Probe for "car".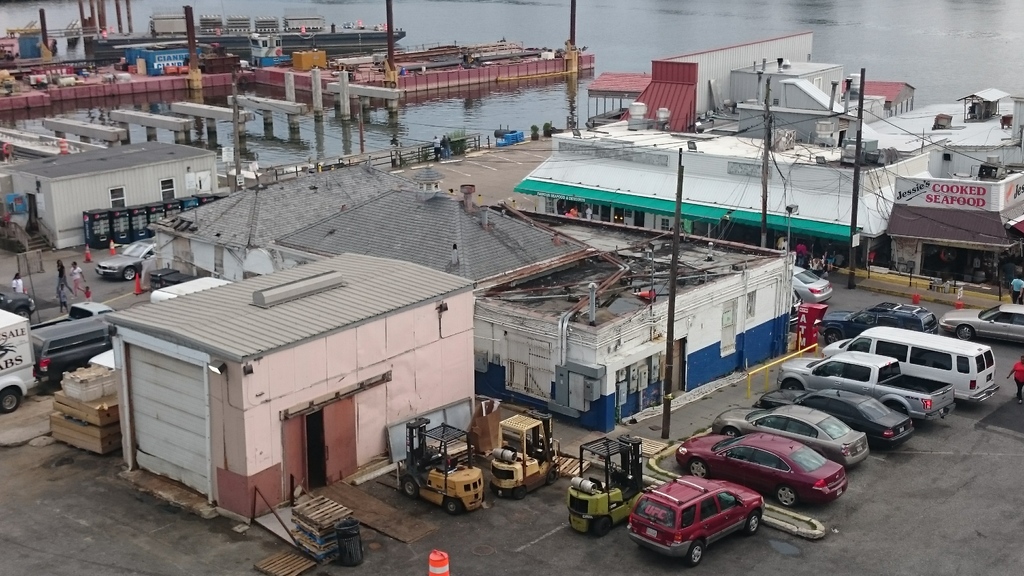
Probe result: region(635, 475, 767, 552).
